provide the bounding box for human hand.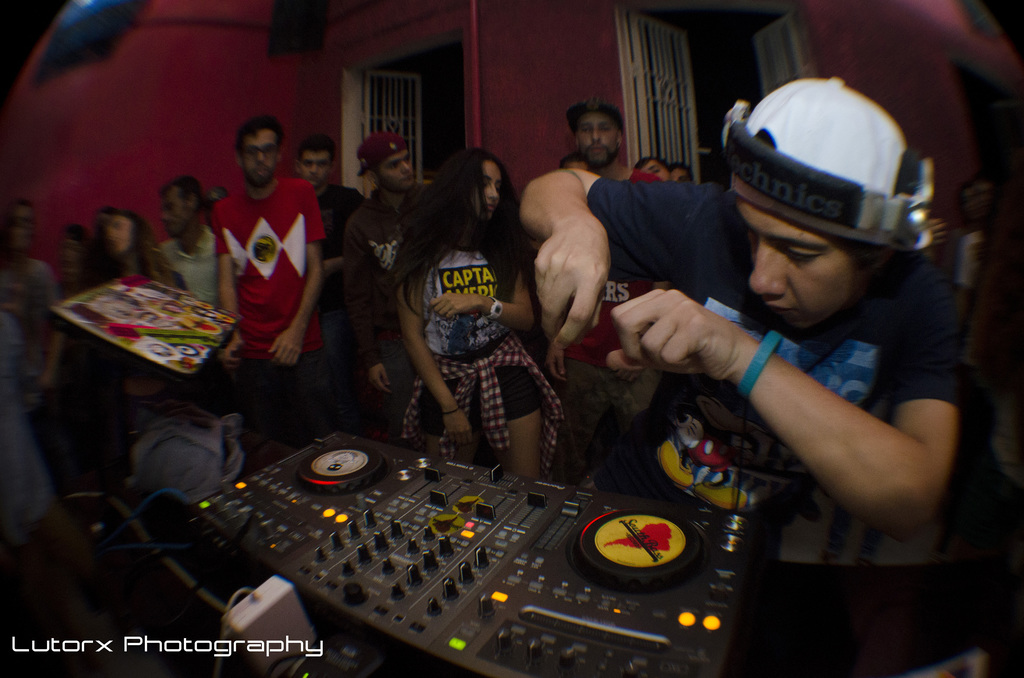
x1=40, y1=372, x2=56, y2=392.
